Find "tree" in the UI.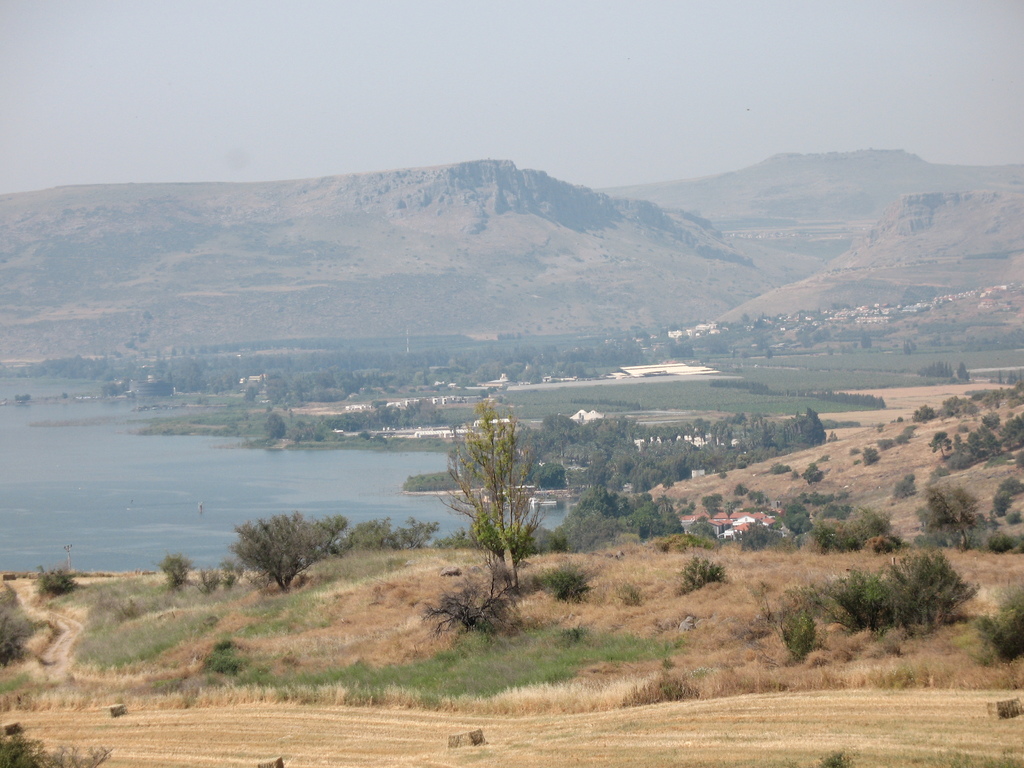
UI element at bbox(420, 382, 556, 620).
